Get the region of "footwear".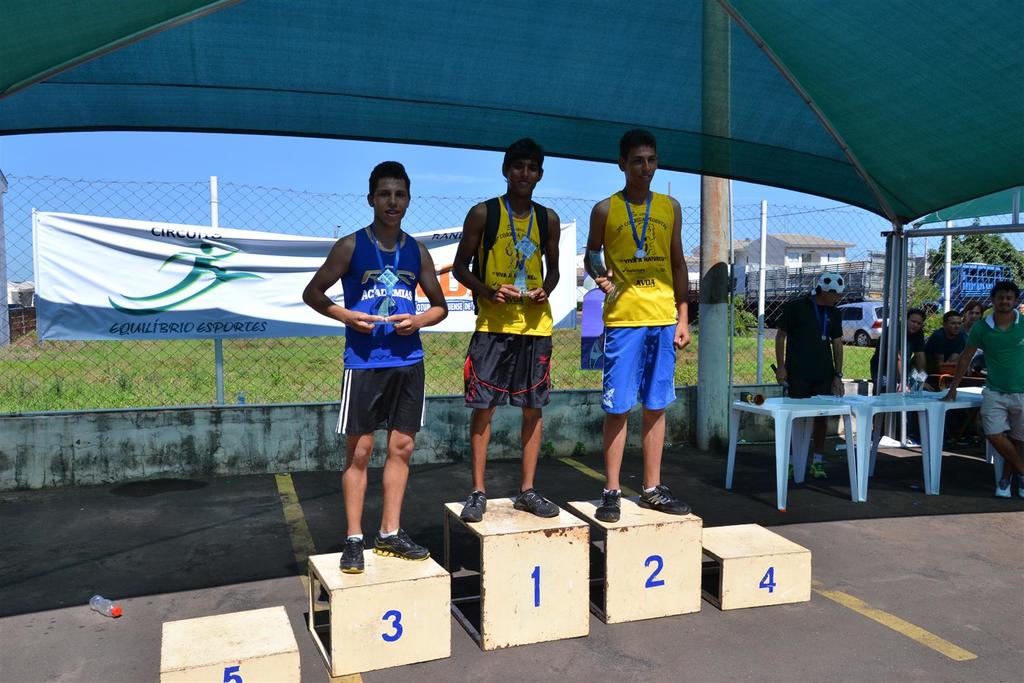
[x1=510, y1=494, x2=554, y2=527].
